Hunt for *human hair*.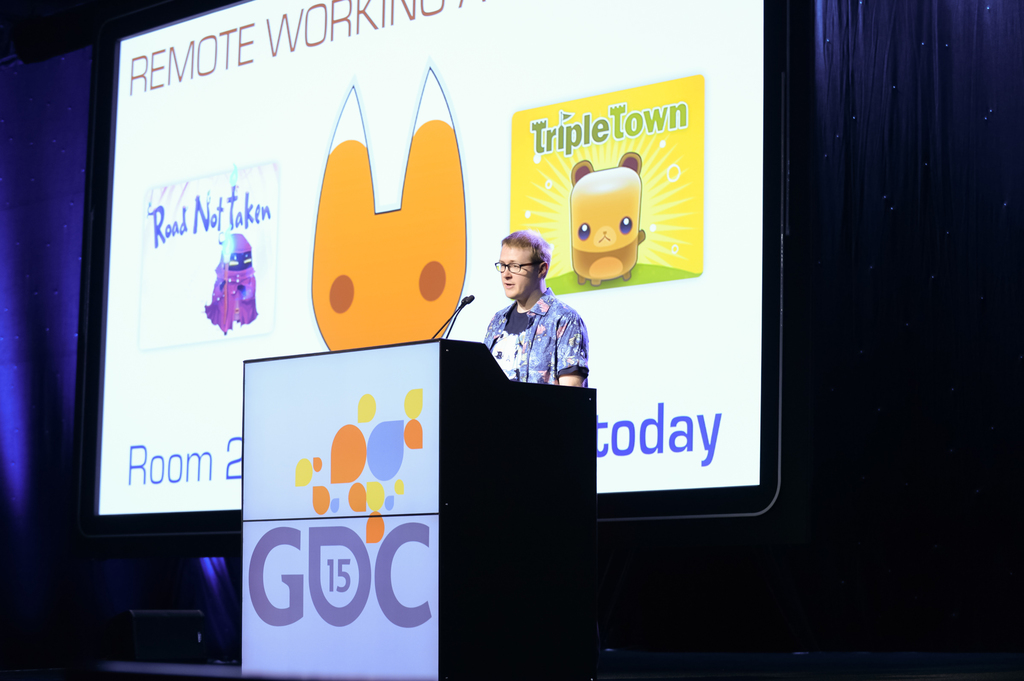
Hunted down at <region>500, 229, 550, 279</region>.
